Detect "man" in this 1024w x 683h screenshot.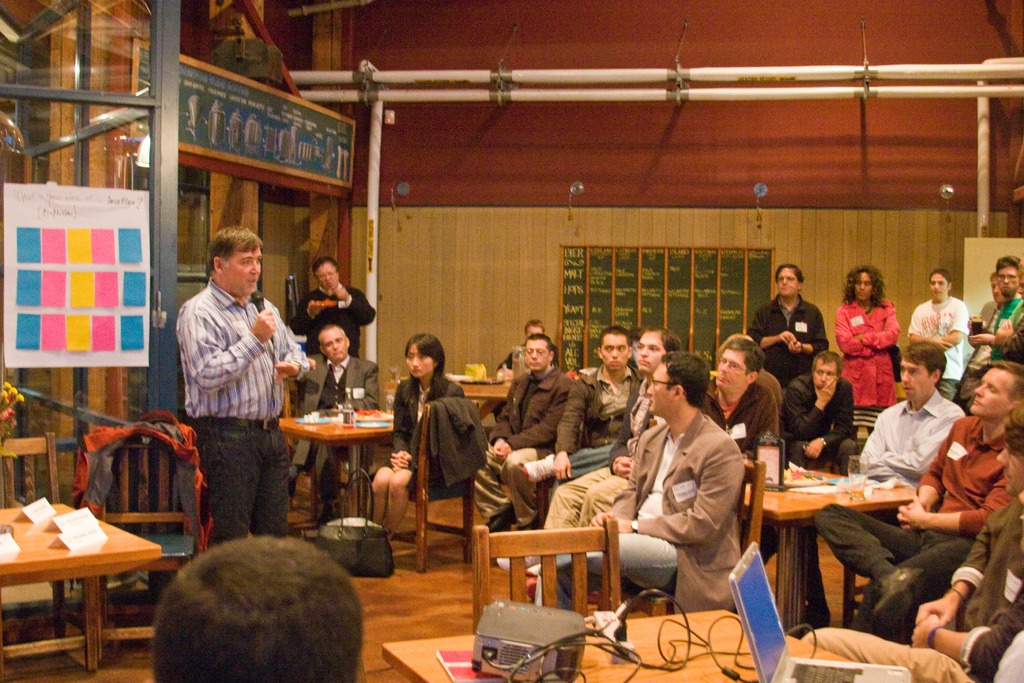
Detection: <bbox>781, 355, 856, 473</bbox>.
